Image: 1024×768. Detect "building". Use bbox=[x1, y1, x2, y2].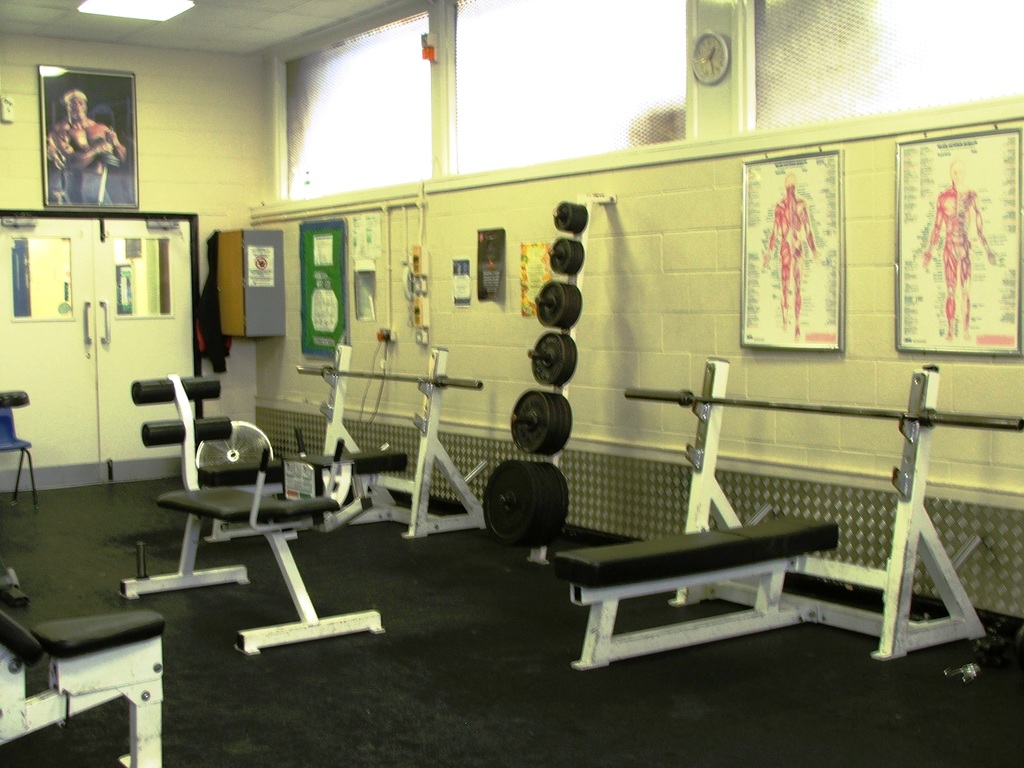
bbox=[0, 0, 1023, 767].
